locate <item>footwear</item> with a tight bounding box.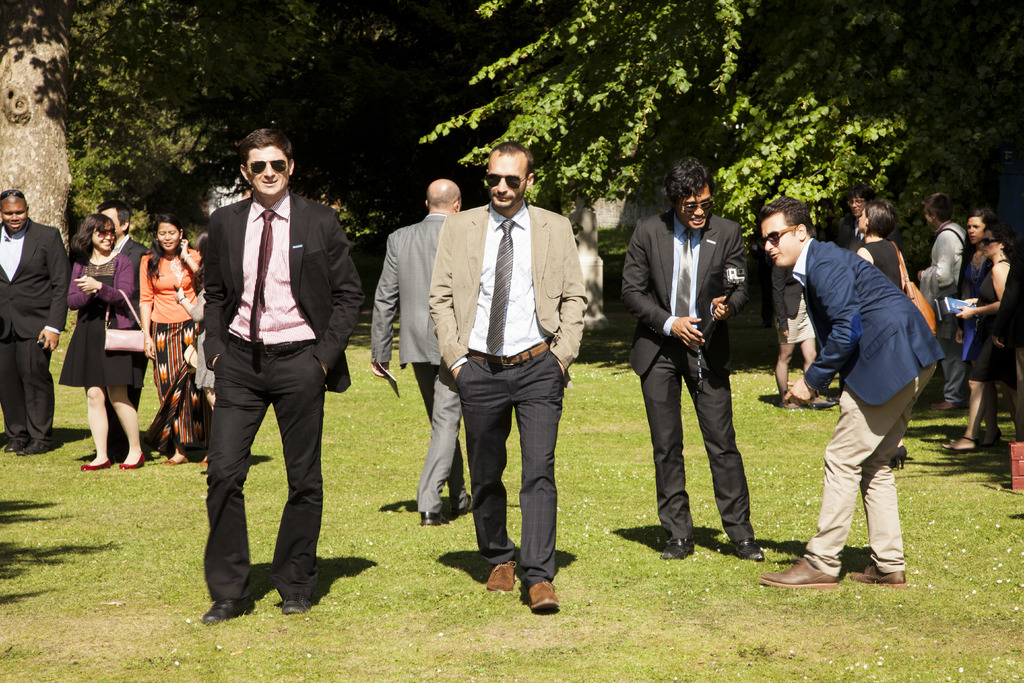
<box>493,565,566,620</box>.
